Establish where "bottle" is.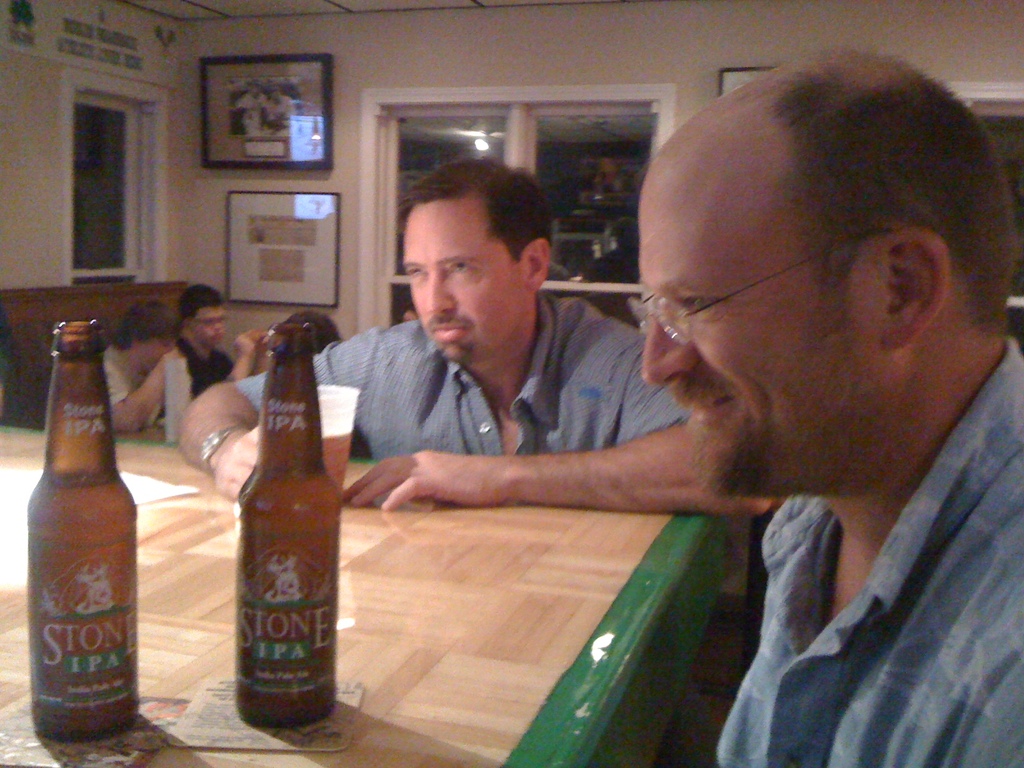
Established at 235, 321, 335, 729.
